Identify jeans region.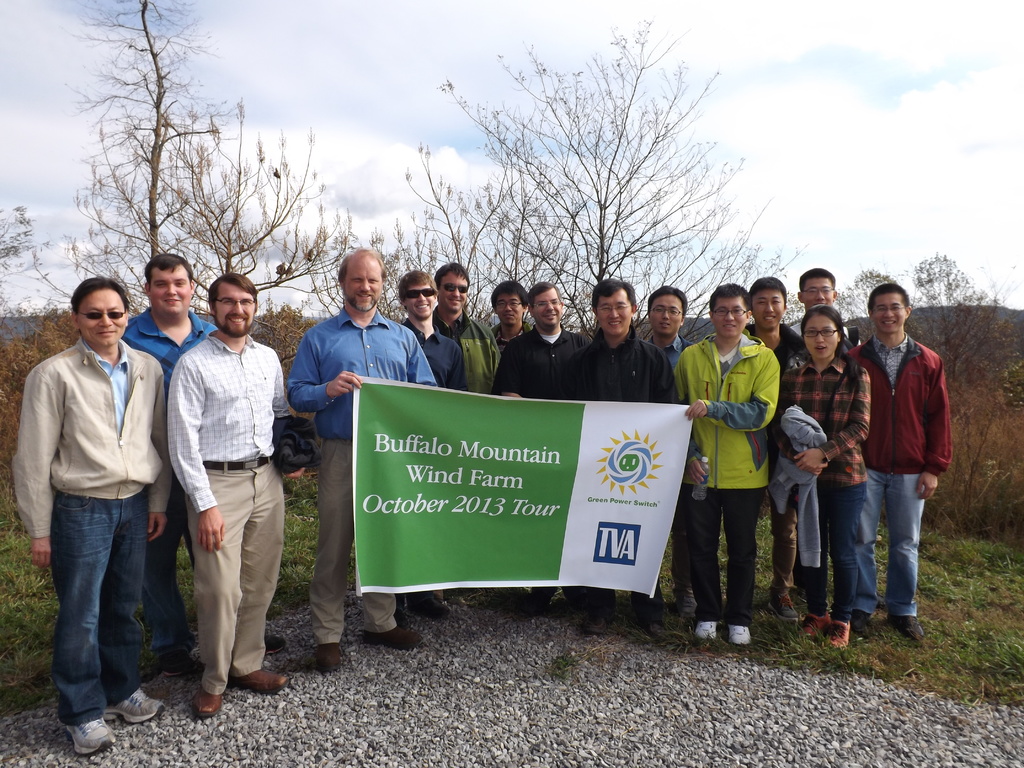
Region: select_region(40, 485, 152, 742).
